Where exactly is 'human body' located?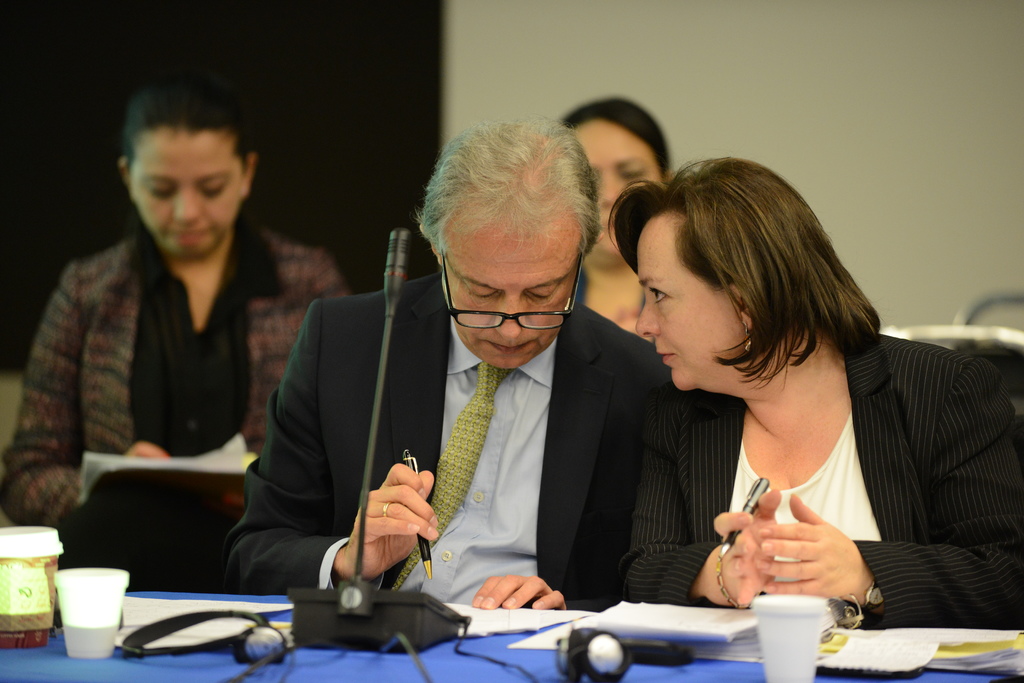
Its bounding box is 221:120:666:611.
